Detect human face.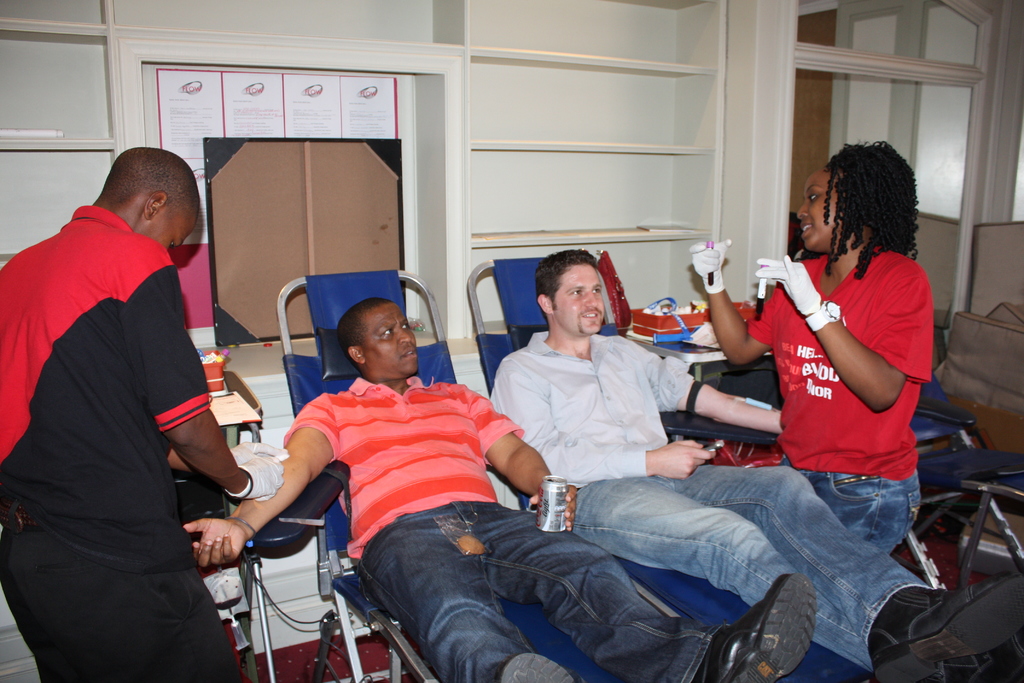
Detected at bbox=(140, 205, 195, 250).
